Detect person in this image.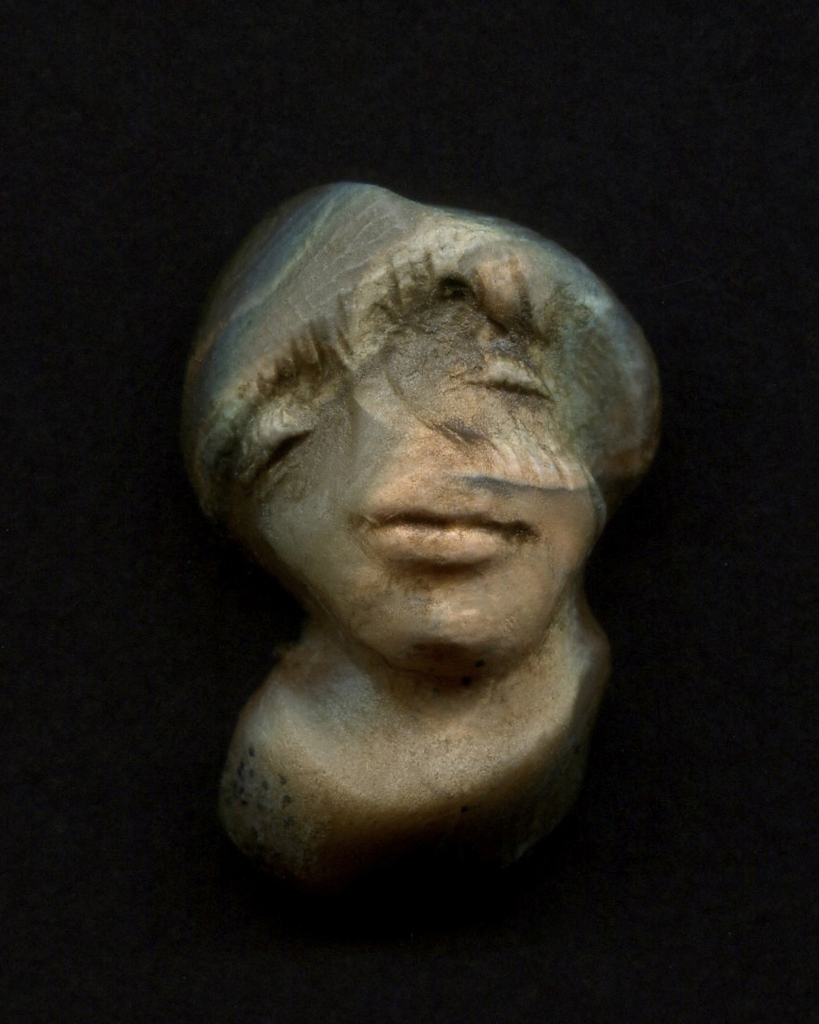
Detection: (178, 179, 665, 922).
